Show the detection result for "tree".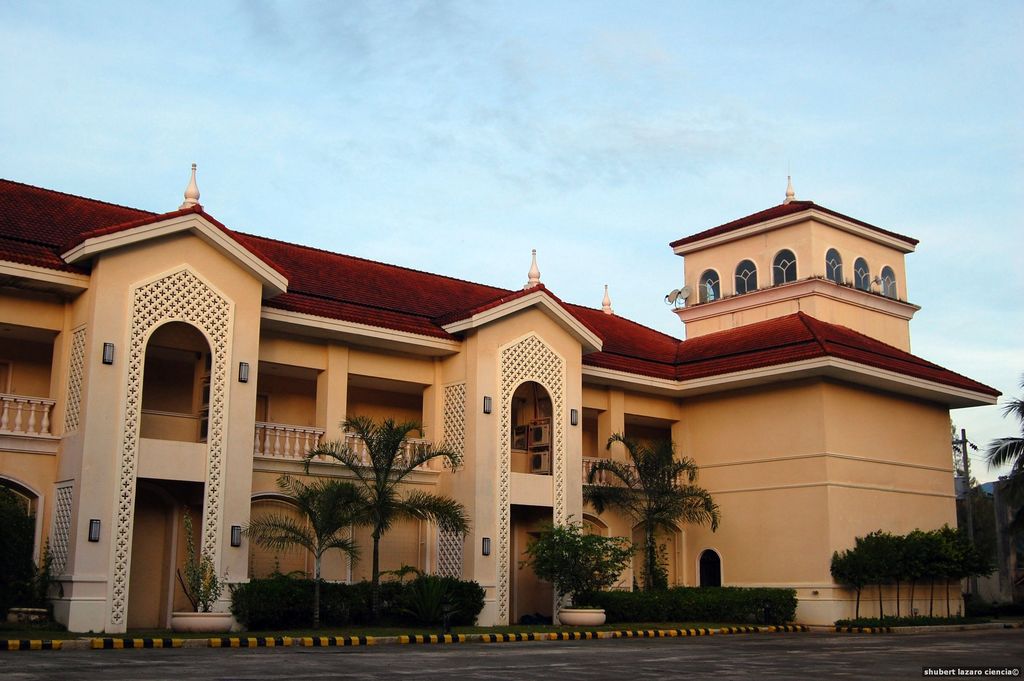
l=584, t=432, r=719, b=596.
